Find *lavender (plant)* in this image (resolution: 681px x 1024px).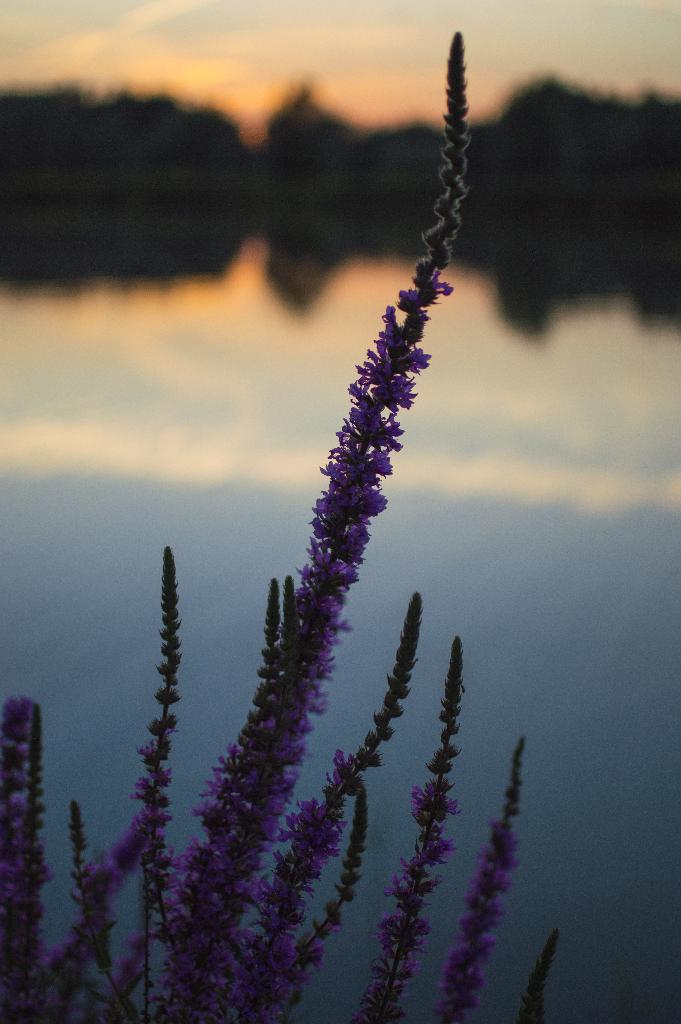
(left=89, top=549, right=187, bottom=920).
